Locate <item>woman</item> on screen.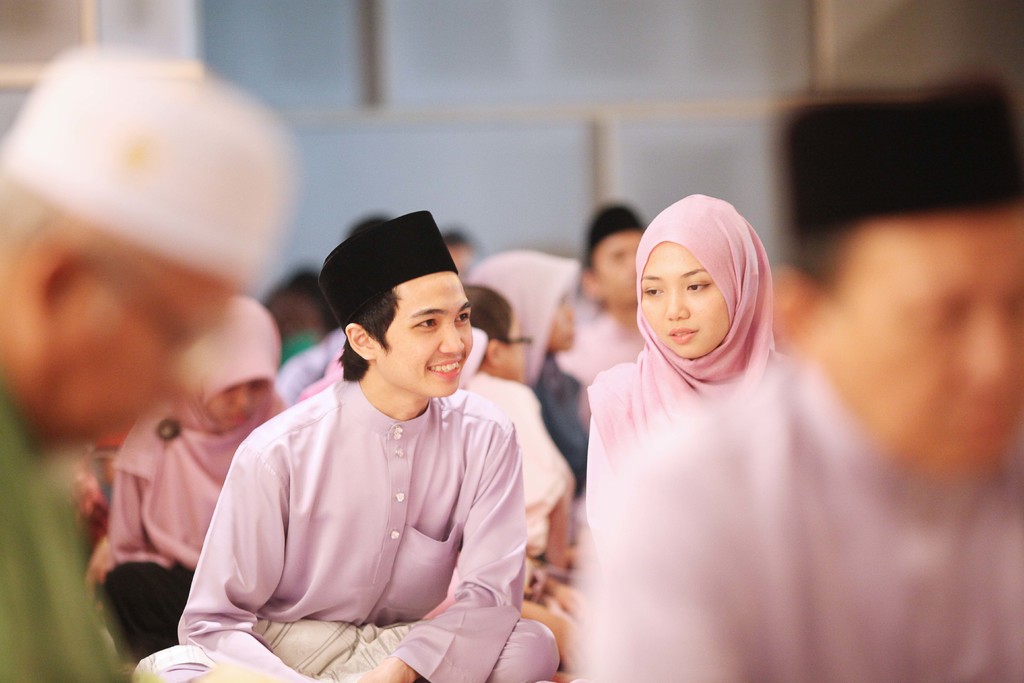
On screen at (587,193,786,537).
